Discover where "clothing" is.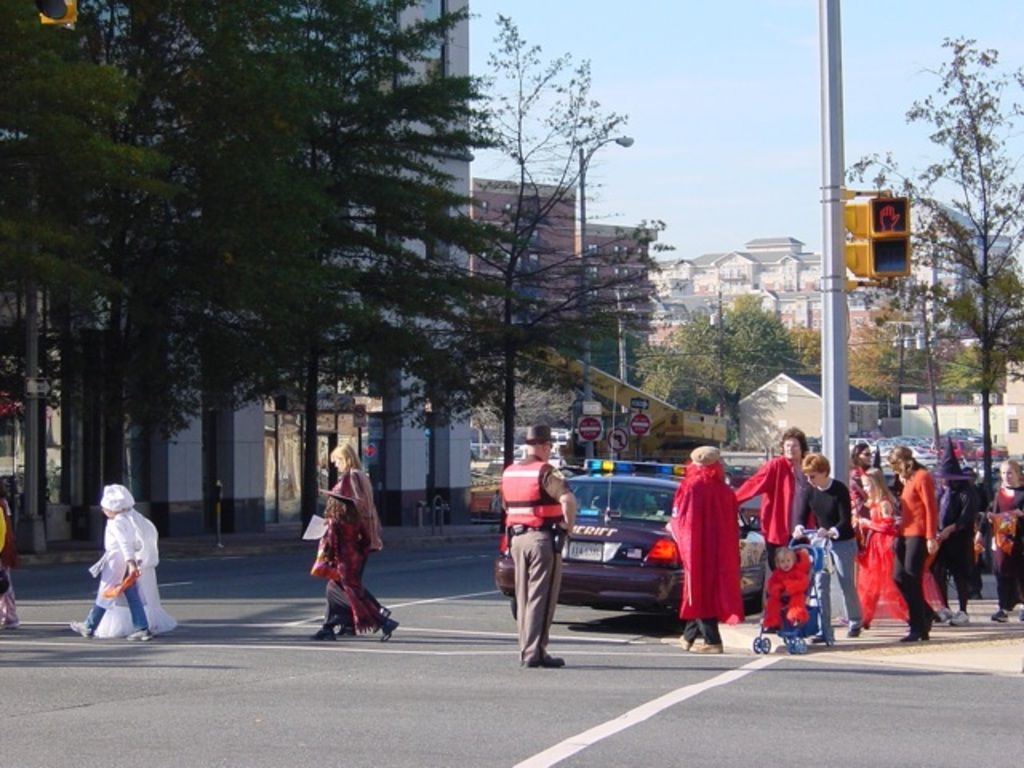
Discovered at [661, 459, 739, 646].
